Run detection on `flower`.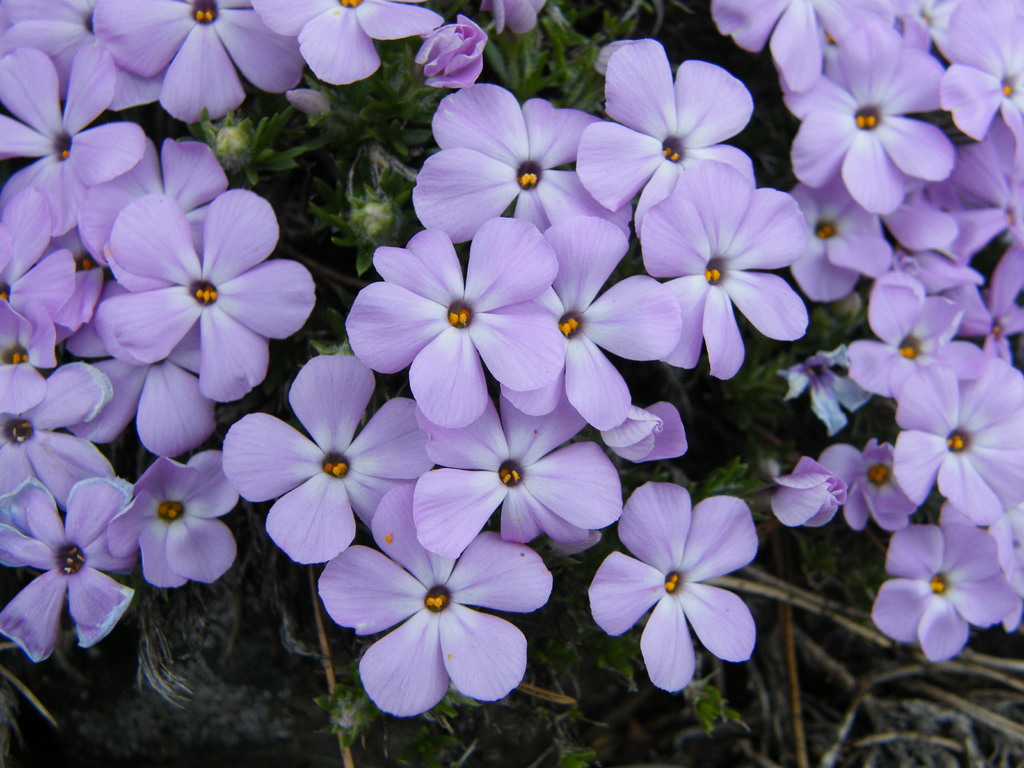
Result: (0, 188, 75, 373).
